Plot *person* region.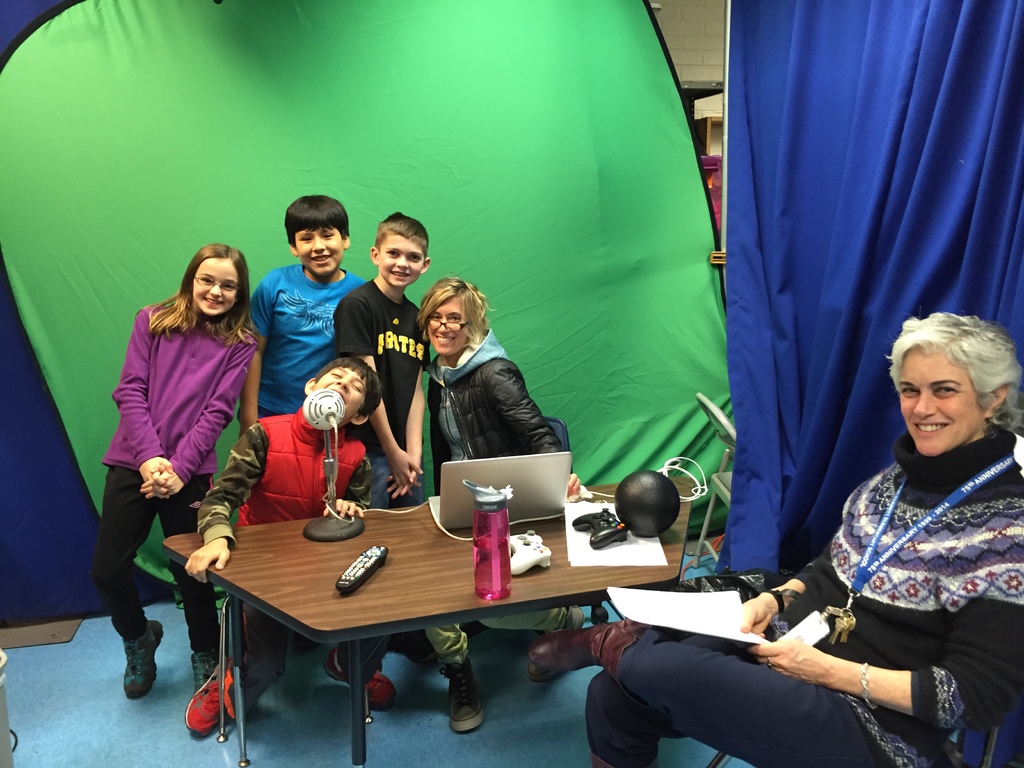
Plotted at [413, 275, 576, 738].
